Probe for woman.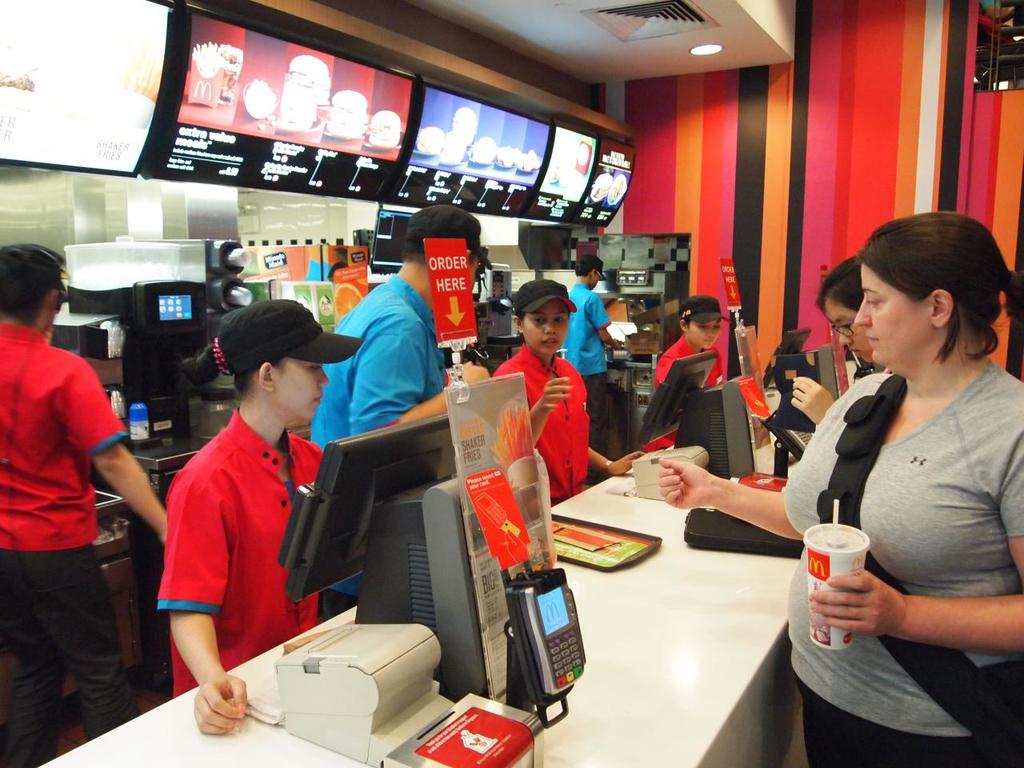
Probe result: <bbox>490, 280, 646, 514</bbox>.
